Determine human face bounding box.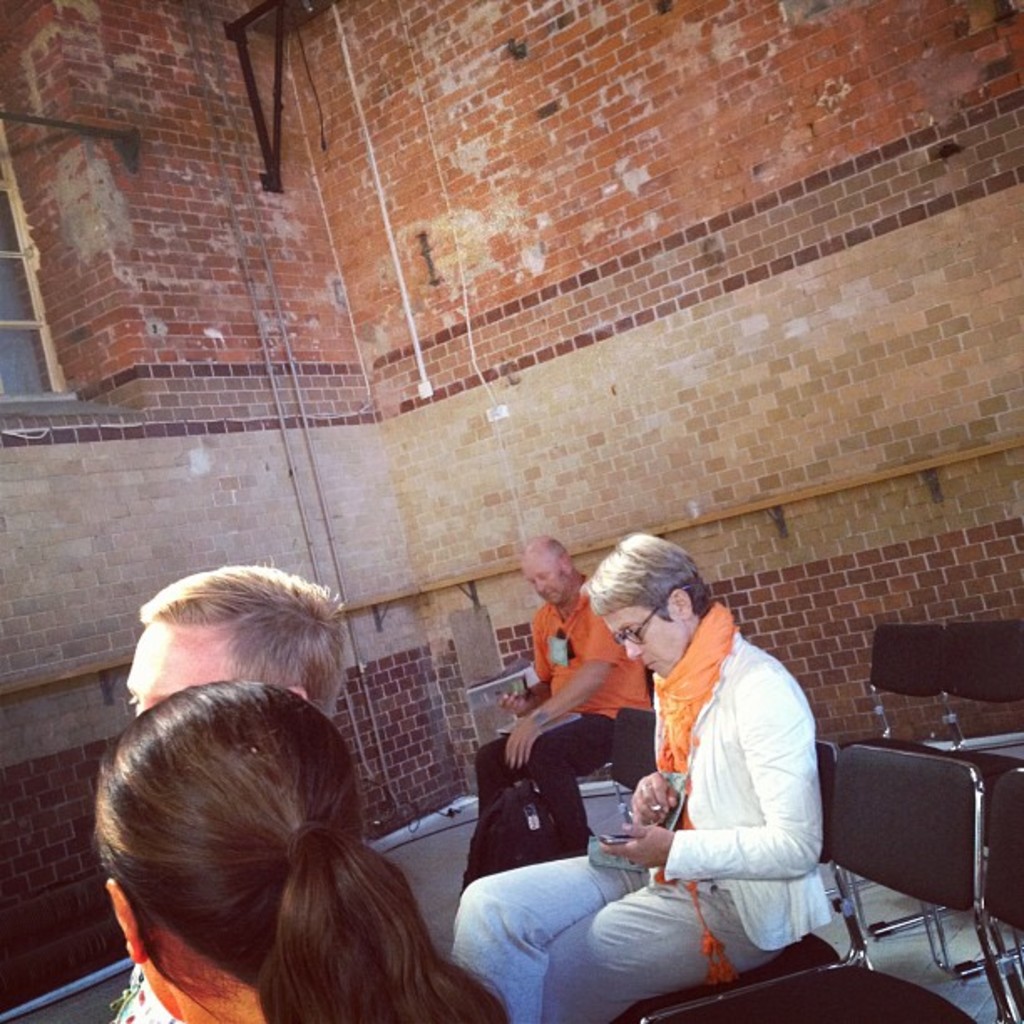
Determined: <region>129, 622, 221, 714</region>.
